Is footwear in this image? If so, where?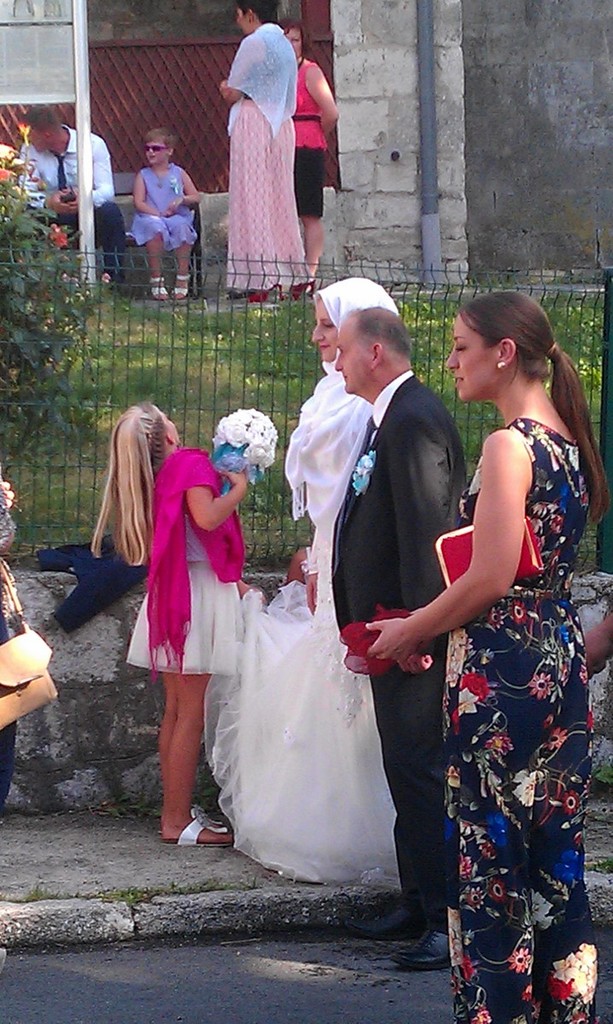
Yes, at x1=244 y1=281 x2=279 y2=304.
